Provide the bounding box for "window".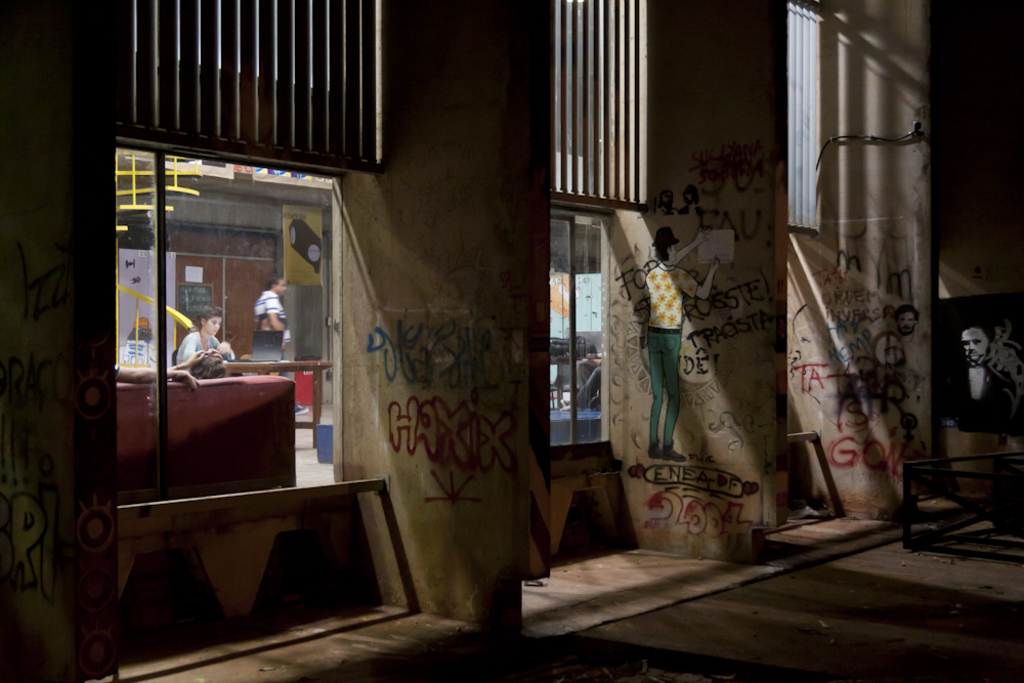
110:144:349:501.
